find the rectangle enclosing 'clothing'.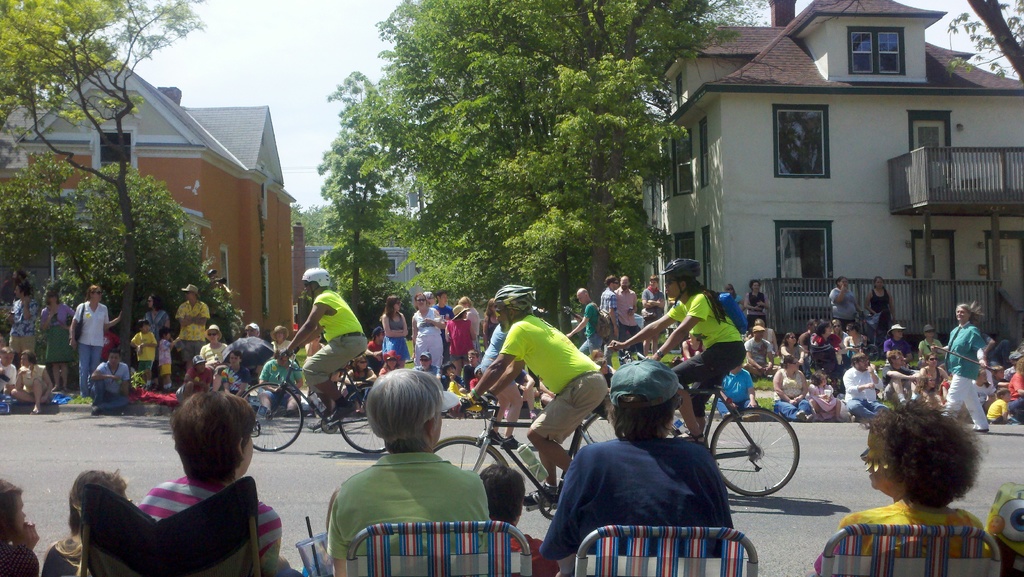
231, 333, 277, 380.
